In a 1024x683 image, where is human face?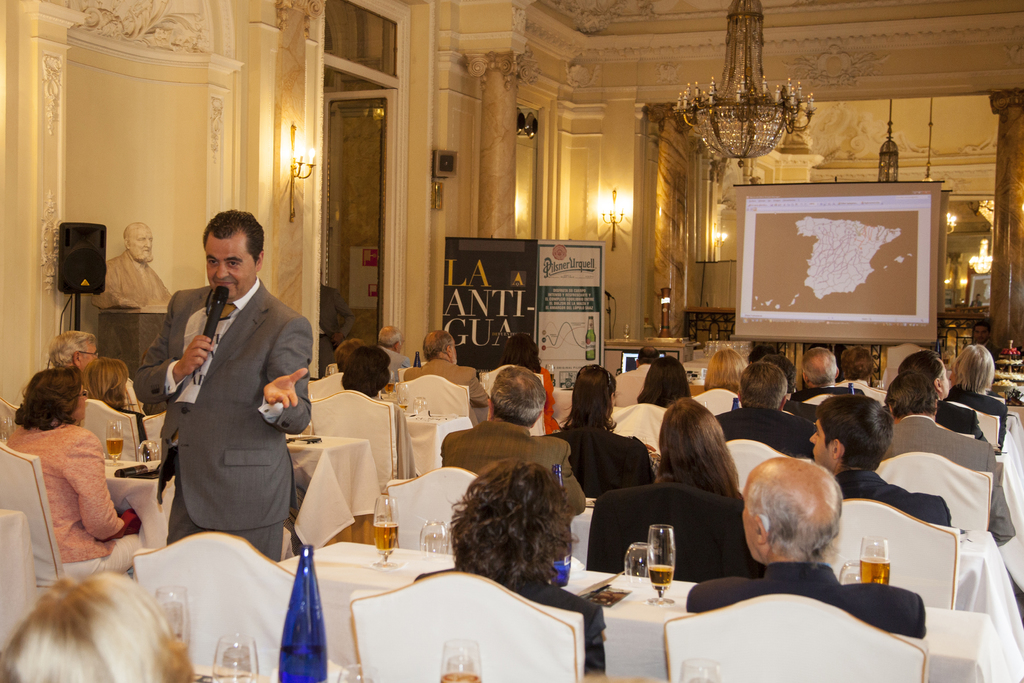
<bbox>84, 341, 97, 367</bbox>.
